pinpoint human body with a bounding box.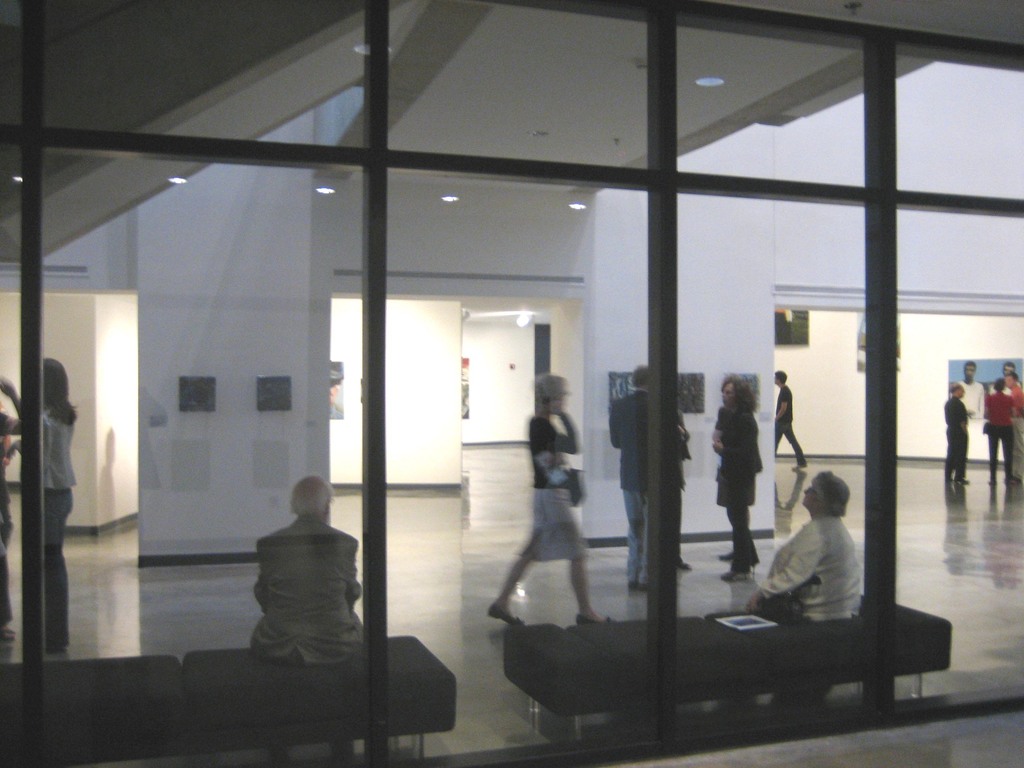
rect(710, 404, 763, 584).
